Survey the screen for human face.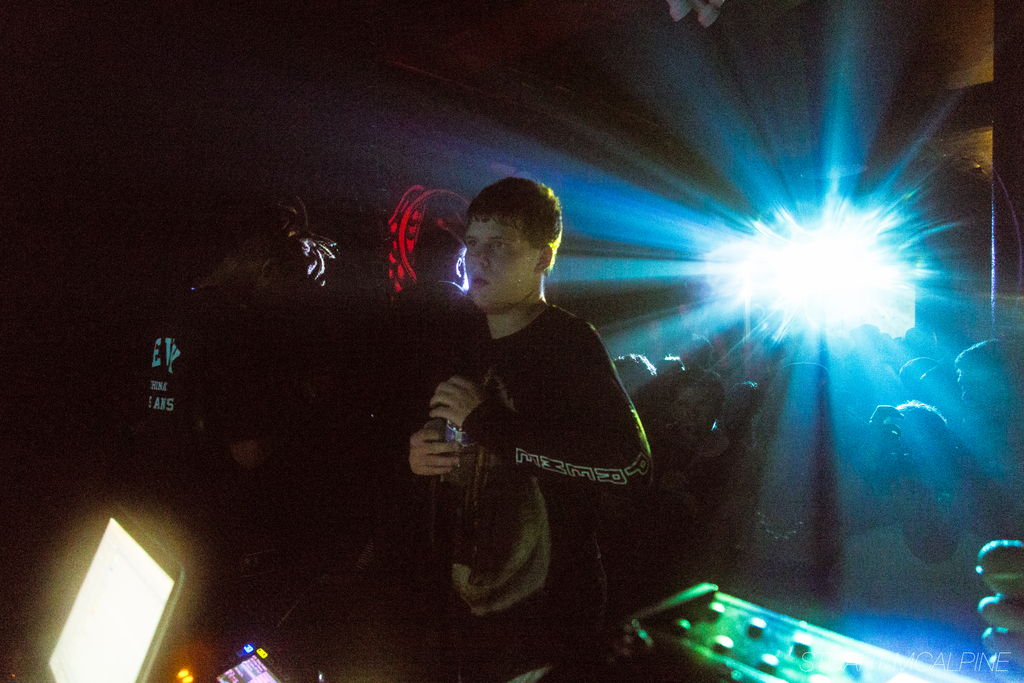
Survey found: bbox=(956, 363, 1007, 425).
